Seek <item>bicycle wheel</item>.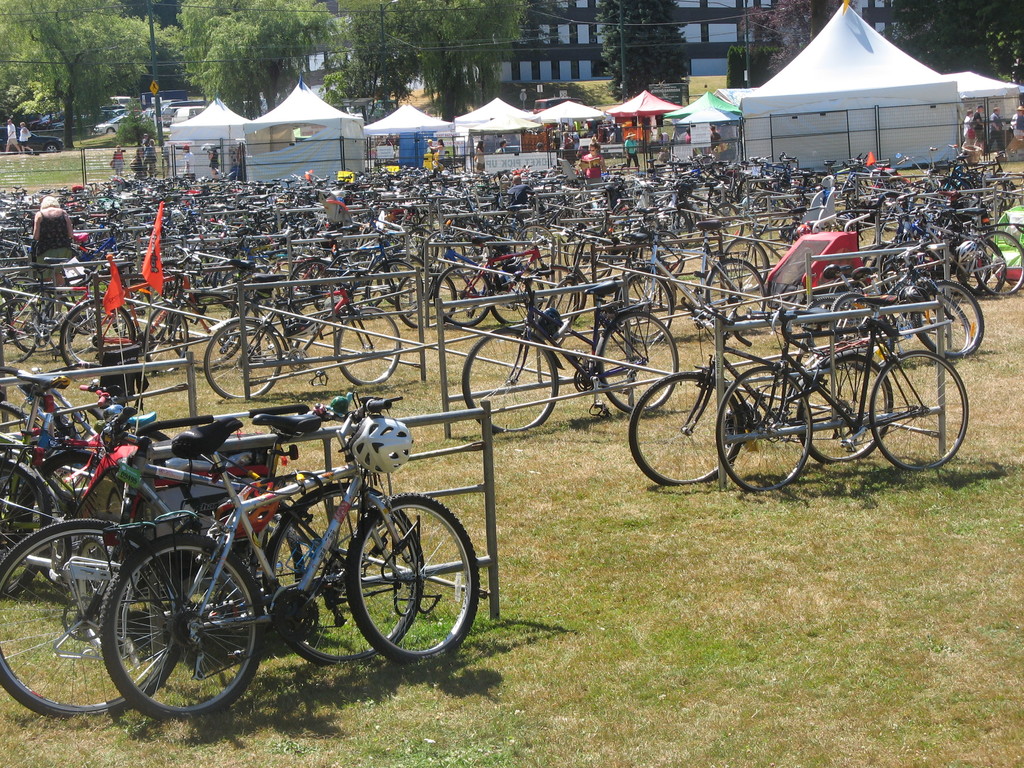
621/269/673/342.
